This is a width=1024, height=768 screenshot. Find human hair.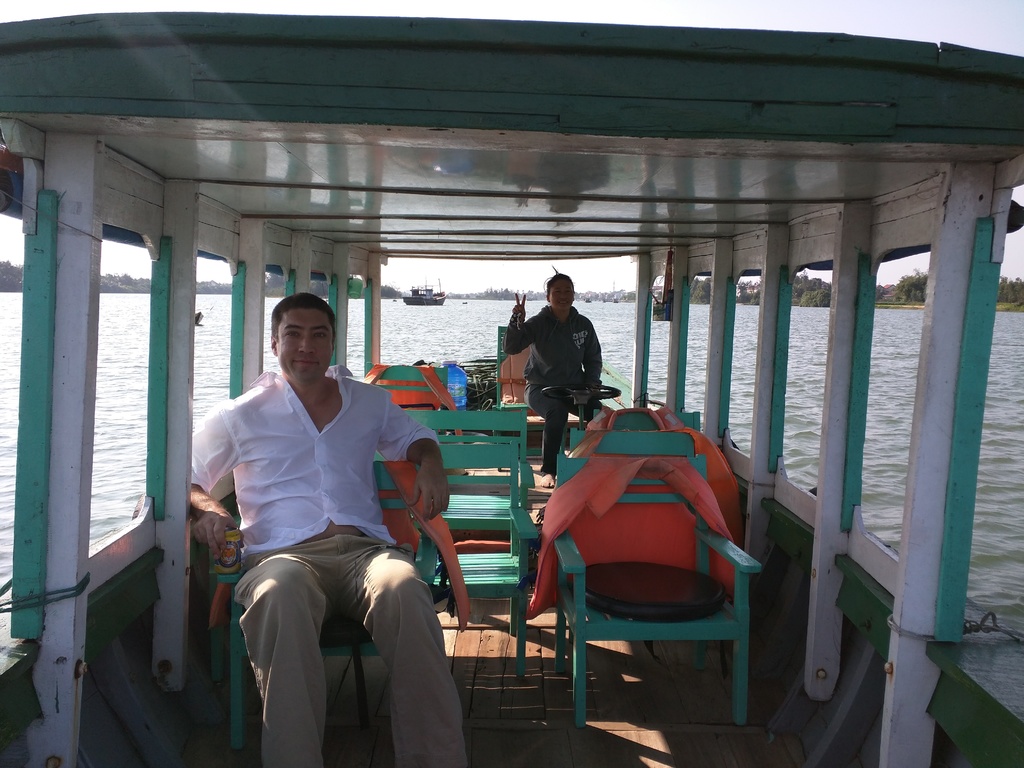
Bounding box: detection(541, 267, 573, 303).
